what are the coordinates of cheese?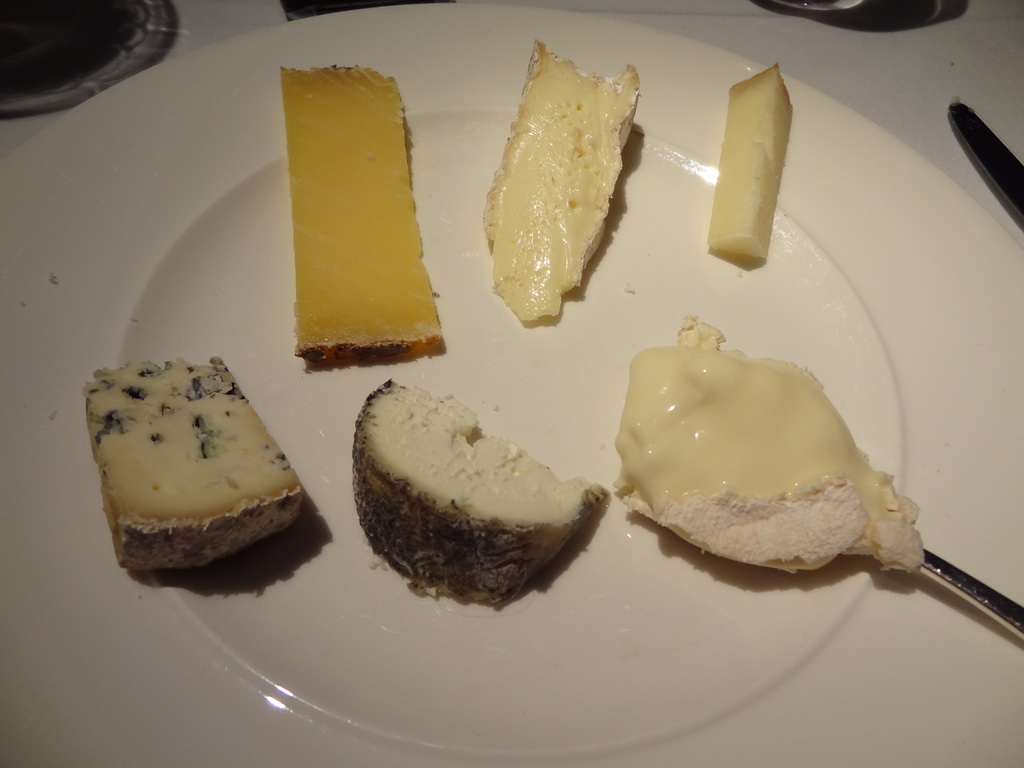
locate(707, 64, 797, 261).
